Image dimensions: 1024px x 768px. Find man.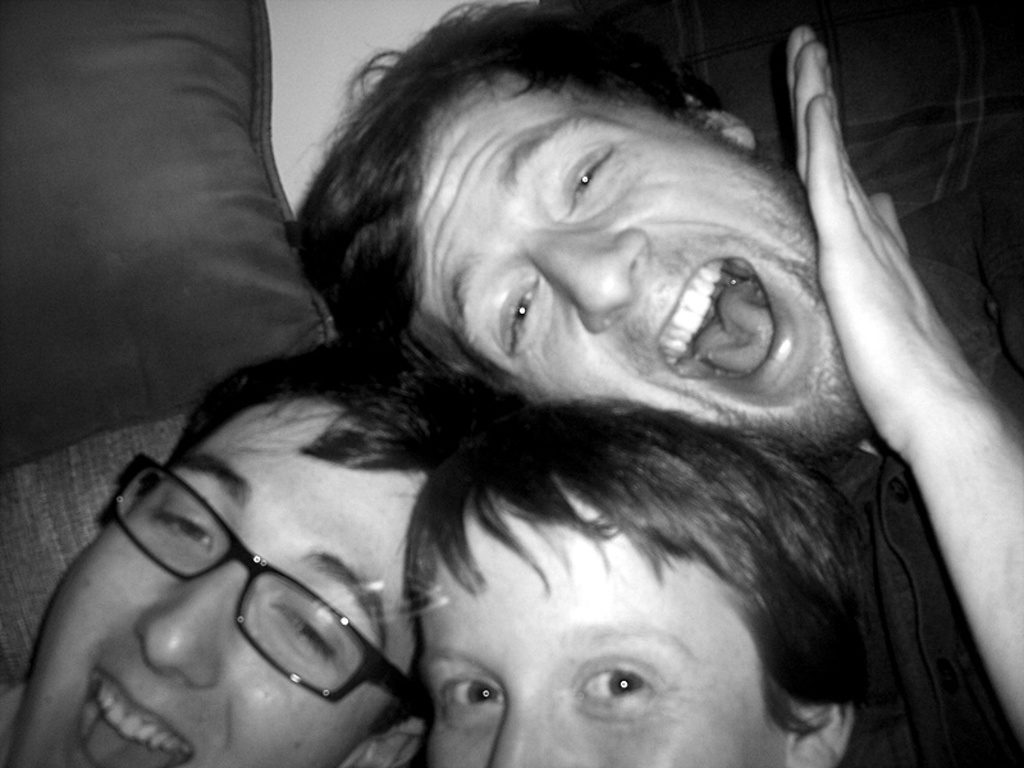
bbox(292, 0, 1023, 765).
